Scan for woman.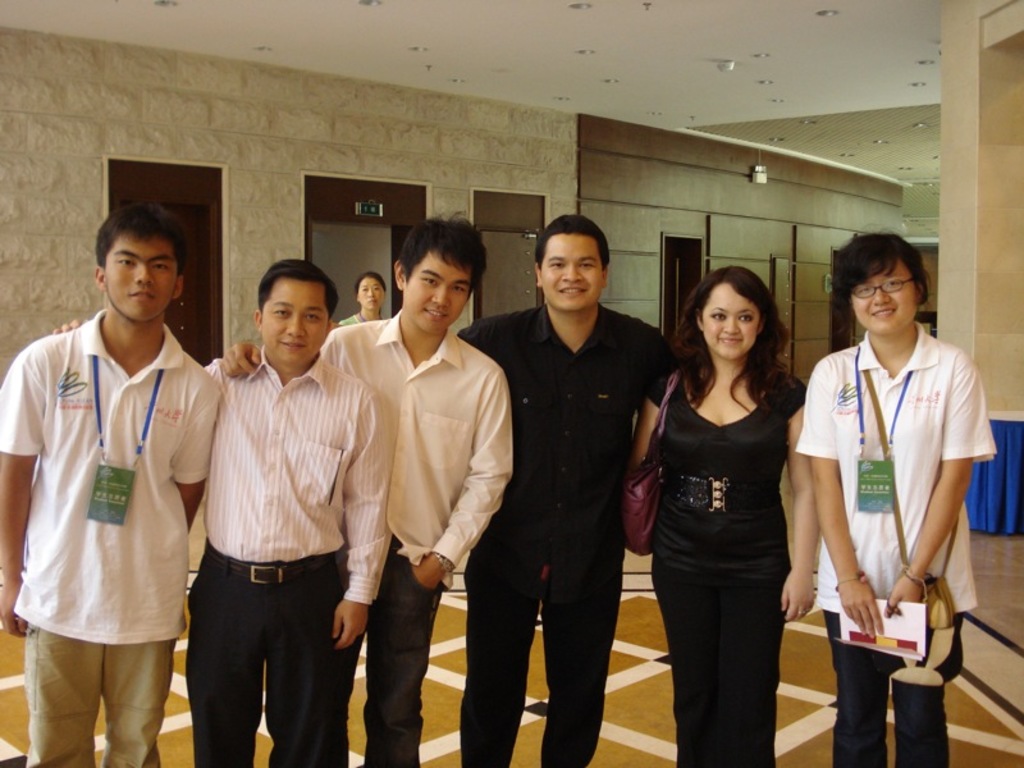
Scan result: locate(792, 225, 993, 767).
